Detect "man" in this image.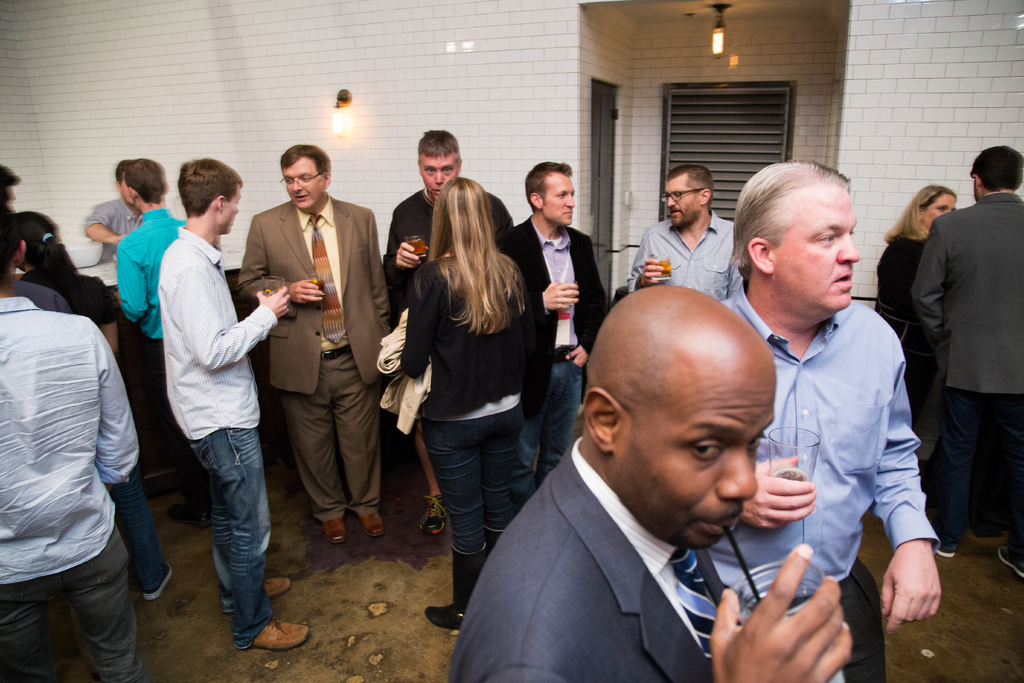
Detection: BBox(717, 152, 938, 682).
